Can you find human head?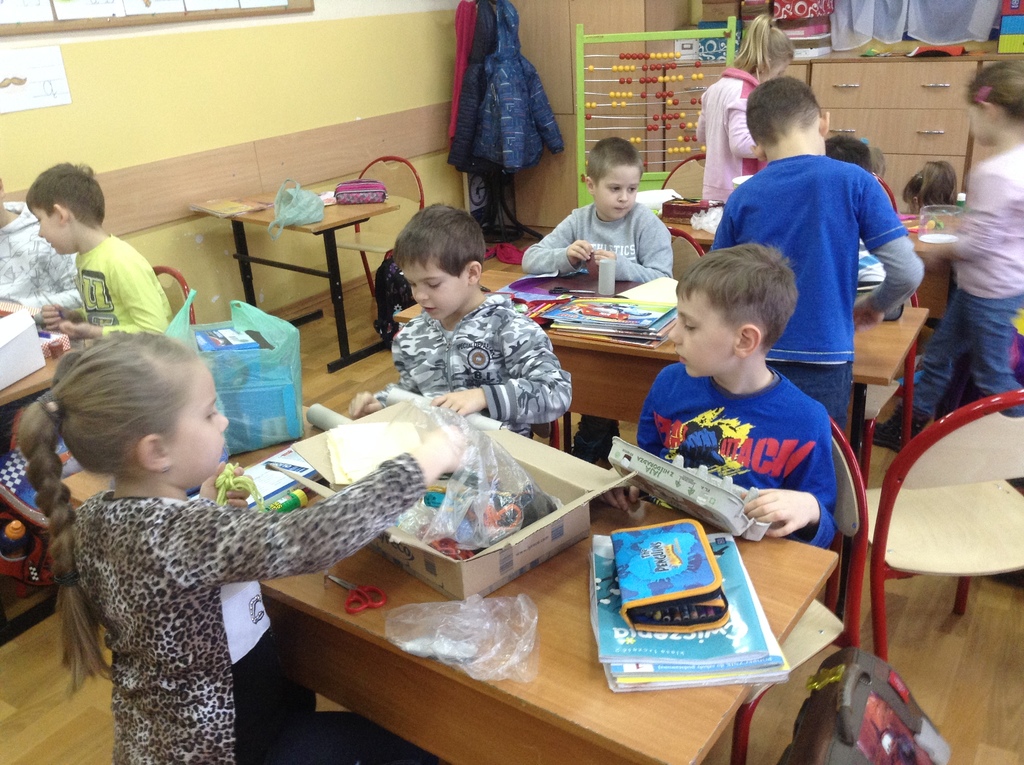
Yes, bounding box: Rect(24, 159, 108, 255).
